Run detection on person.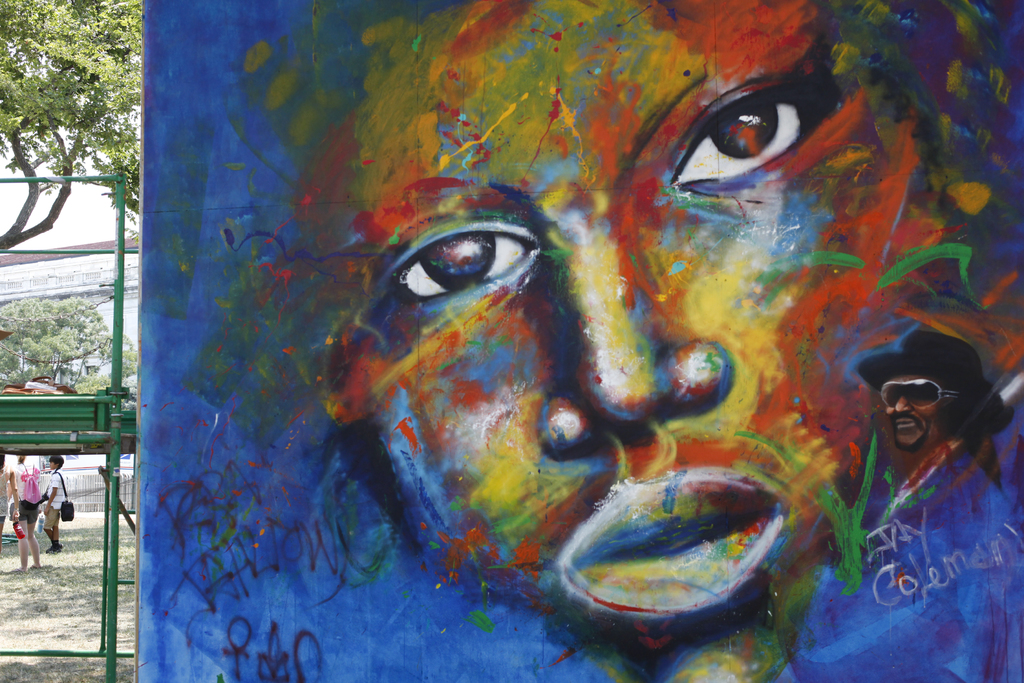
Result: BBox(853, 325, 1015, 510).
